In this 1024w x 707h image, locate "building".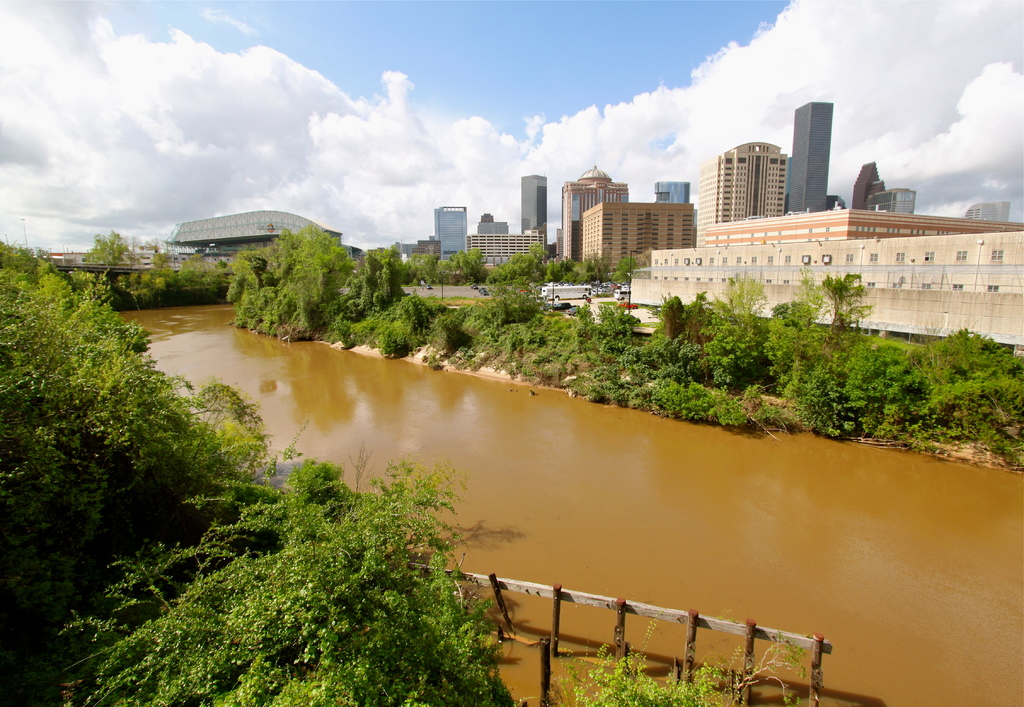
Bounding box: {"left": 658, "top": 181, "right": 686, "bottom": 208}.
